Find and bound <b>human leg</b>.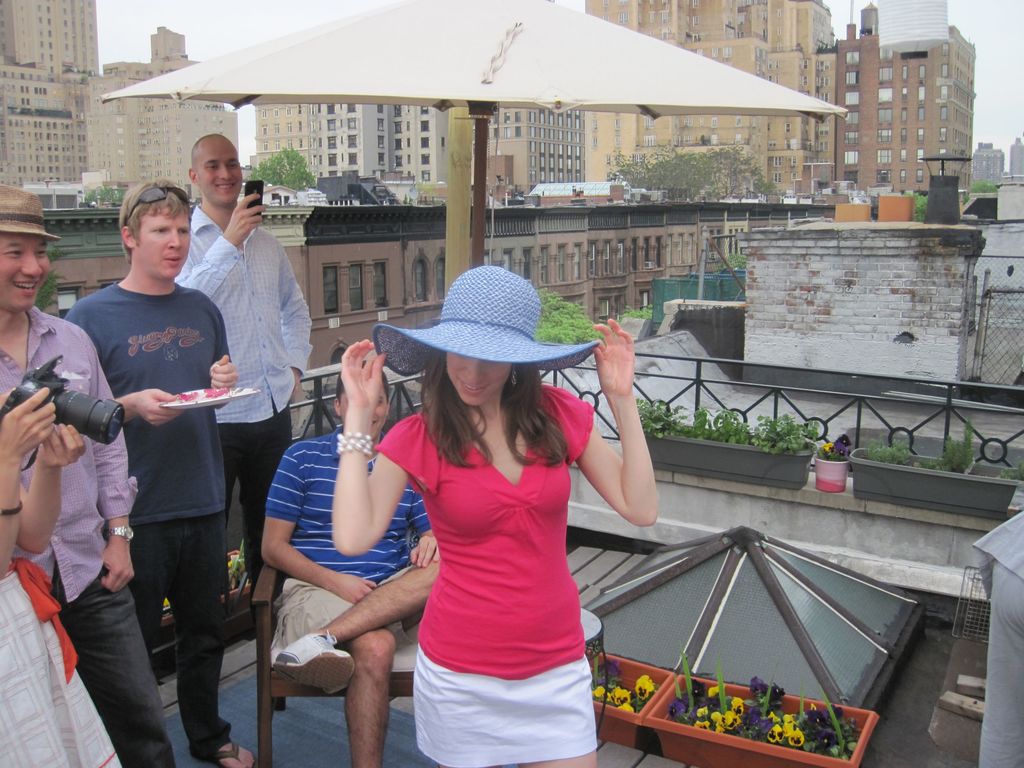
Bound: box=[504, 643, 596, 767].
